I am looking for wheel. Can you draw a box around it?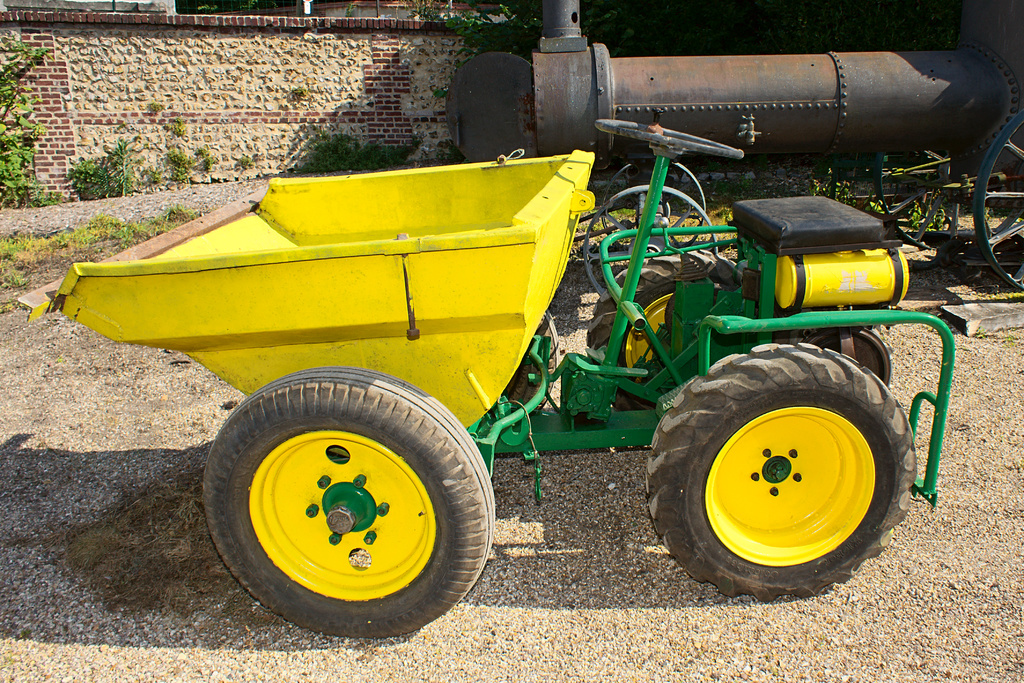
Sure, the bounding box is left=602, top=161, right=708, bottom=248.
